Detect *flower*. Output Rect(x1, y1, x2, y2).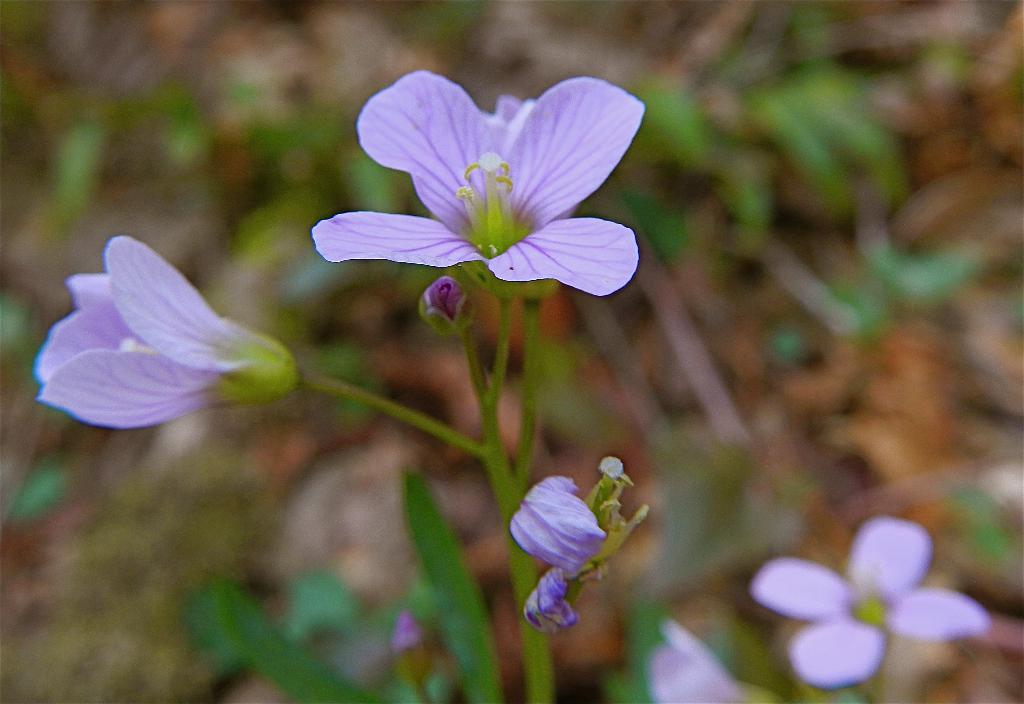
Rect(313, 59, 651, 308).
